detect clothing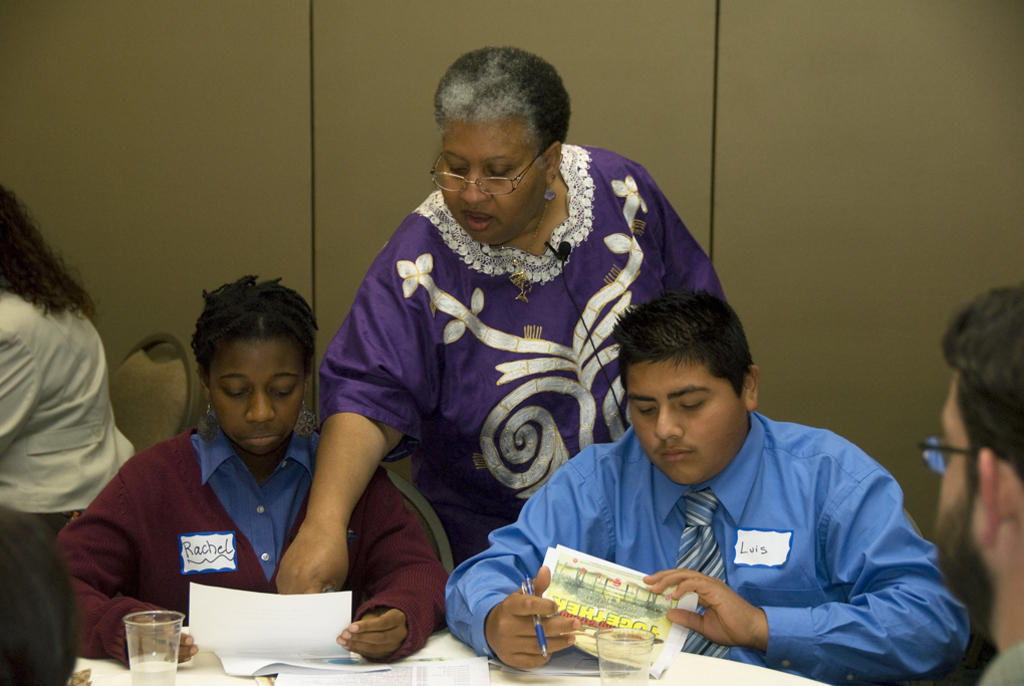
975, 646, 1023, 685
